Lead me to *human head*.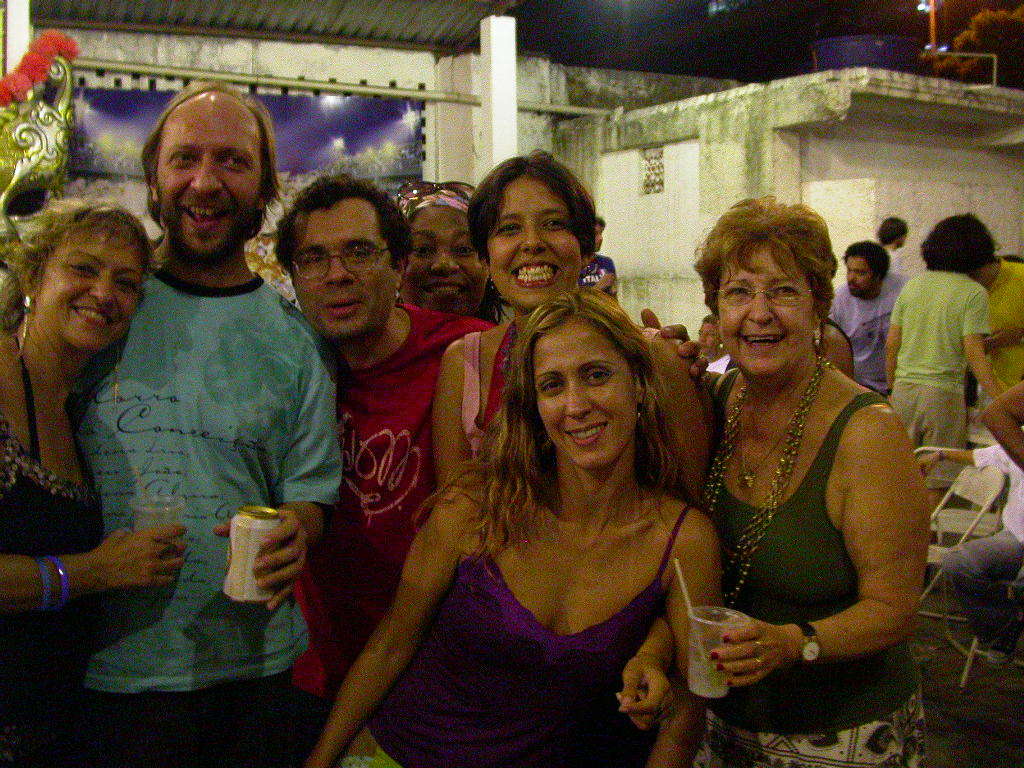
Lead to 391,178,499,319.
